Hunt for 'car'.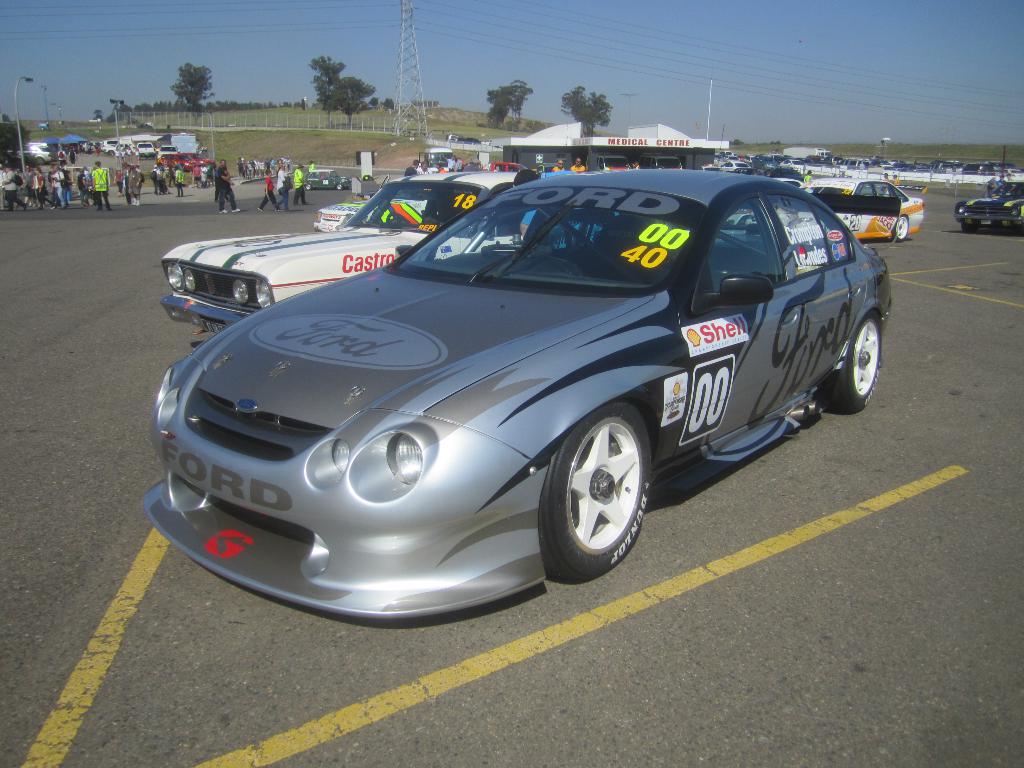
Hunted down at 762/164/800/176.
